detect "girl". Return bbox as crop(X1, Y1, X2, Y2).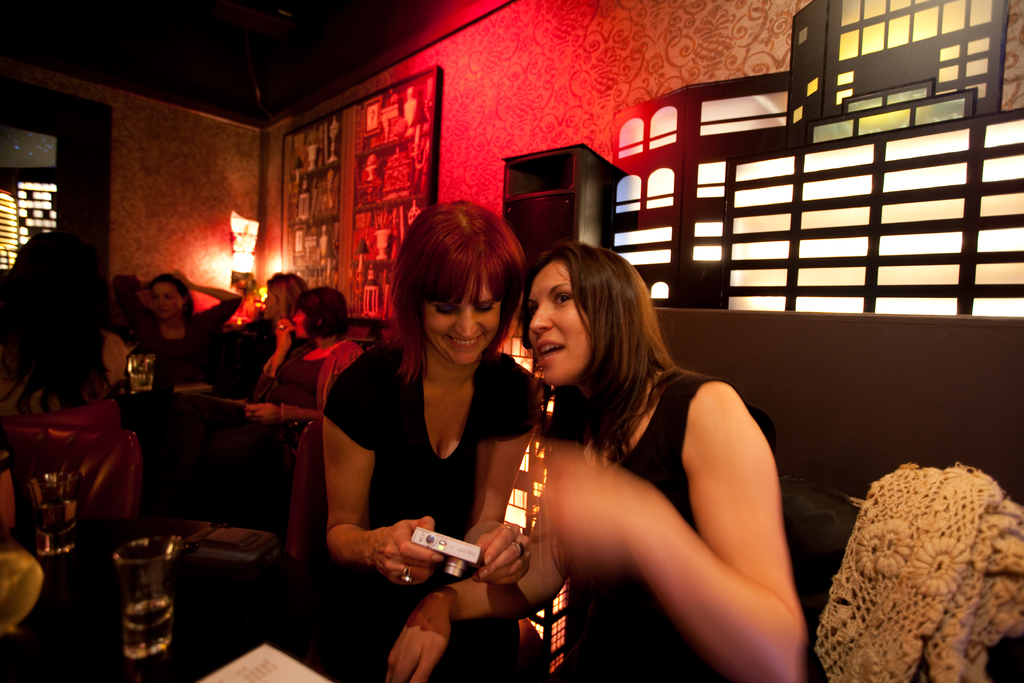
crop(205, 286, 365, 532).
